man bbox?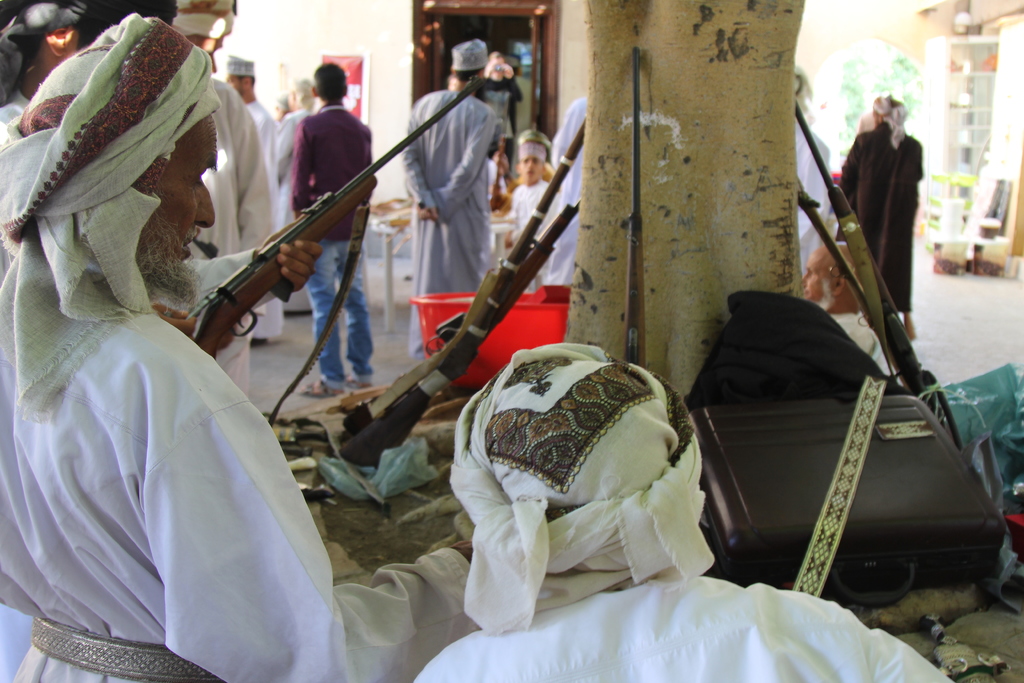
399/38/500/356
